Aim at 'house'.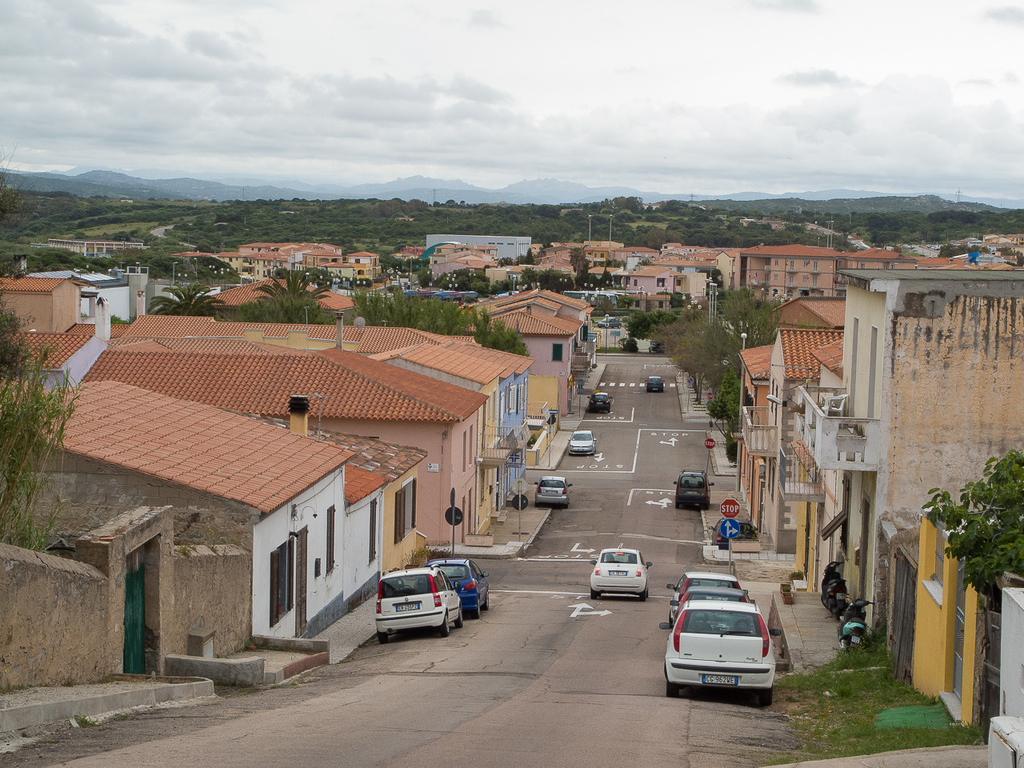
Aimed at BBox(761, 324, 853, 548).
